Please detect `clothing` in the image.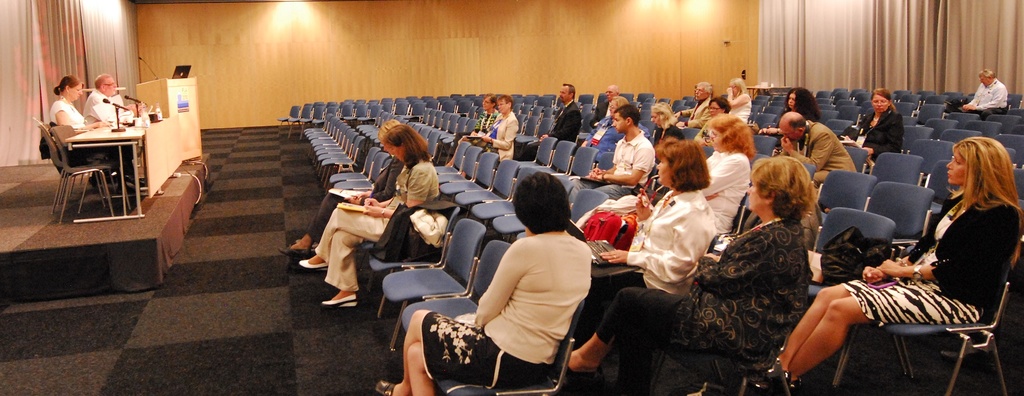
{"x1": 476, "y1": 110, "x2": 518, "y2": 167}.
